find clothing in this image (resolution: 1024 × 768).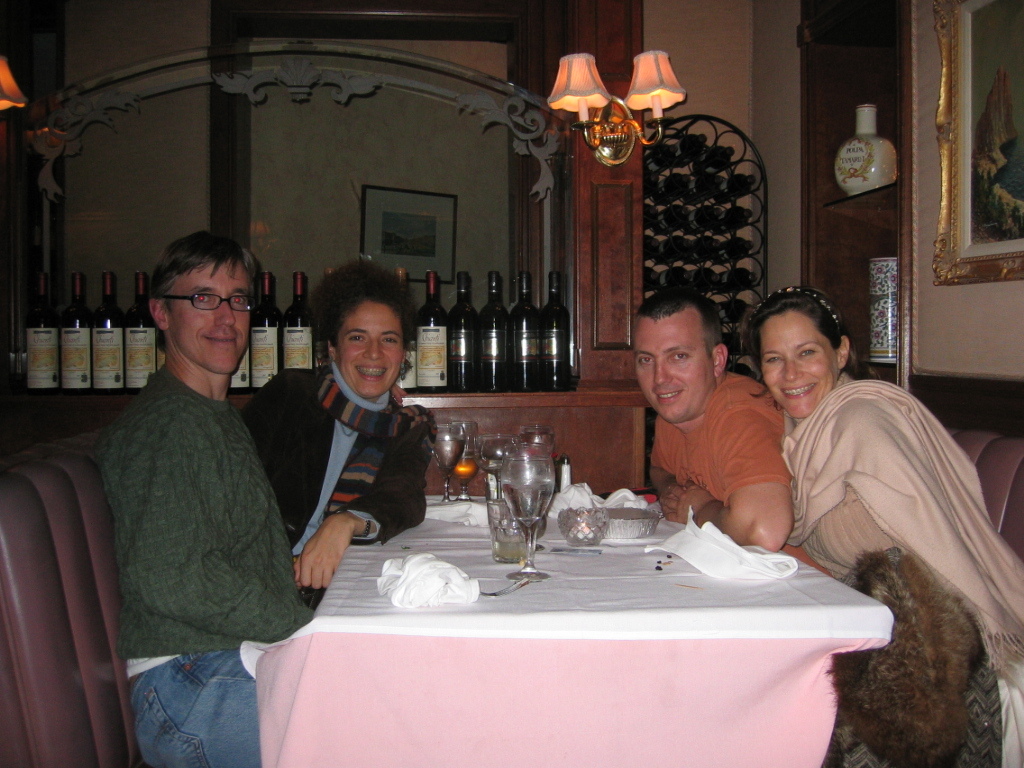
[left=617, top=381, right=795, bottom=547].
